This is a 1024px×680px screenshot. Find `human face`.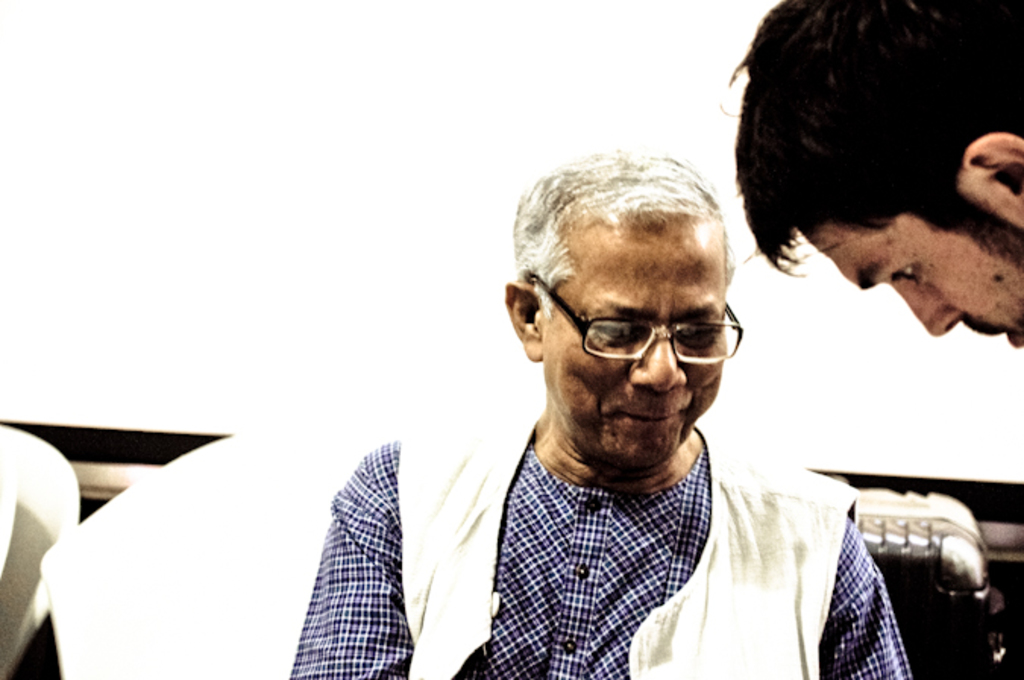
Bounding box: rect(821, 205, 1022, 352).
